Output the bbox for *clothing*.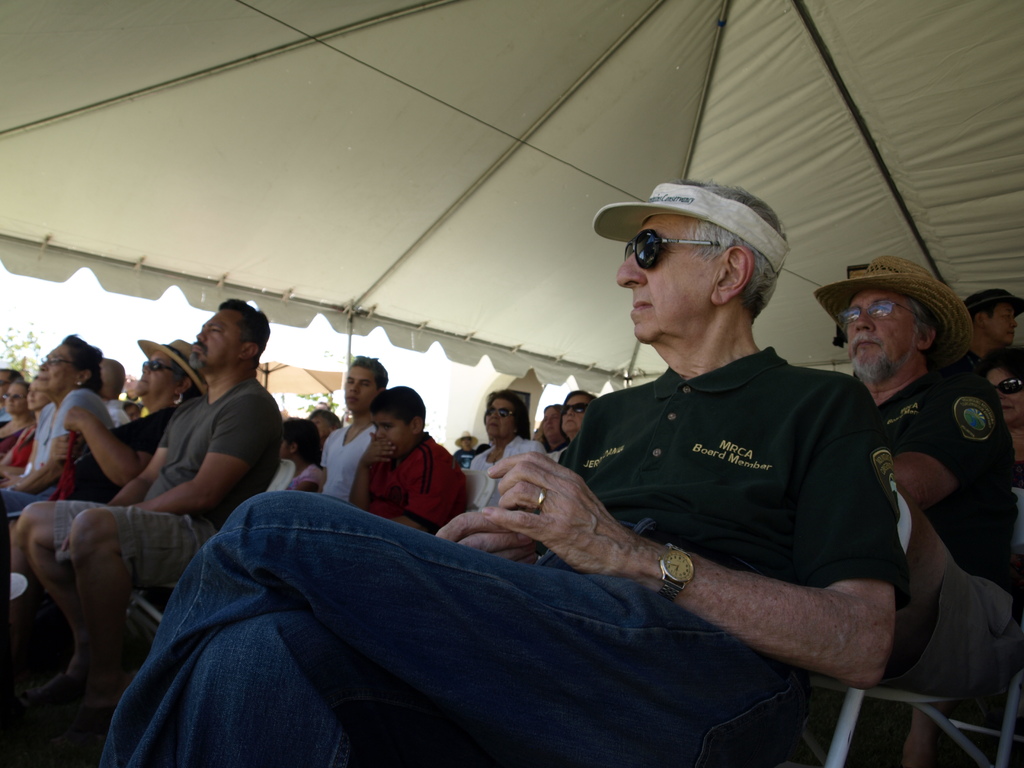
locate(0, 420, 31, 456).
